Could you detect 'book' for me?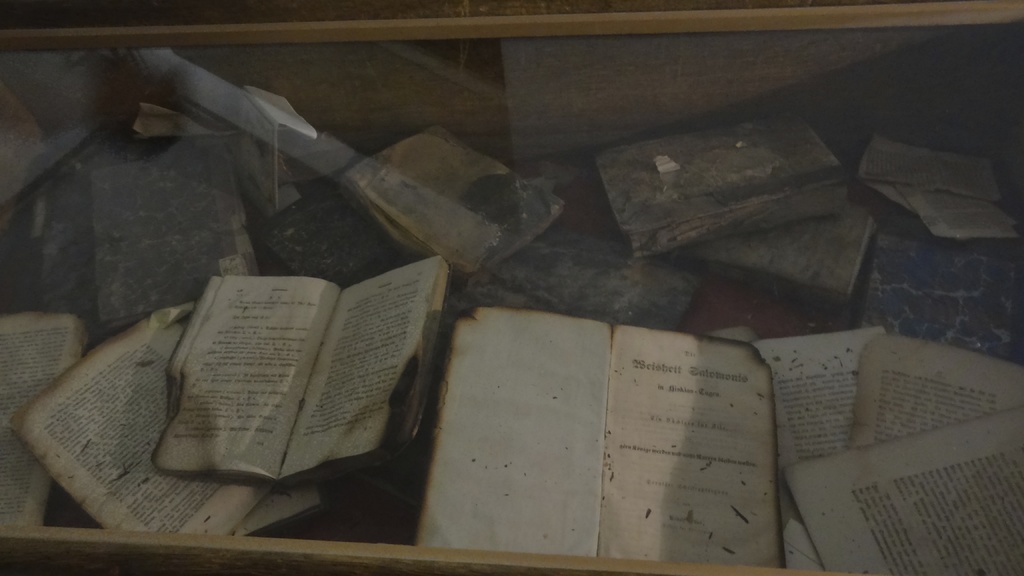
Detection result: left=662, top=202, right=885, bottom=312.
